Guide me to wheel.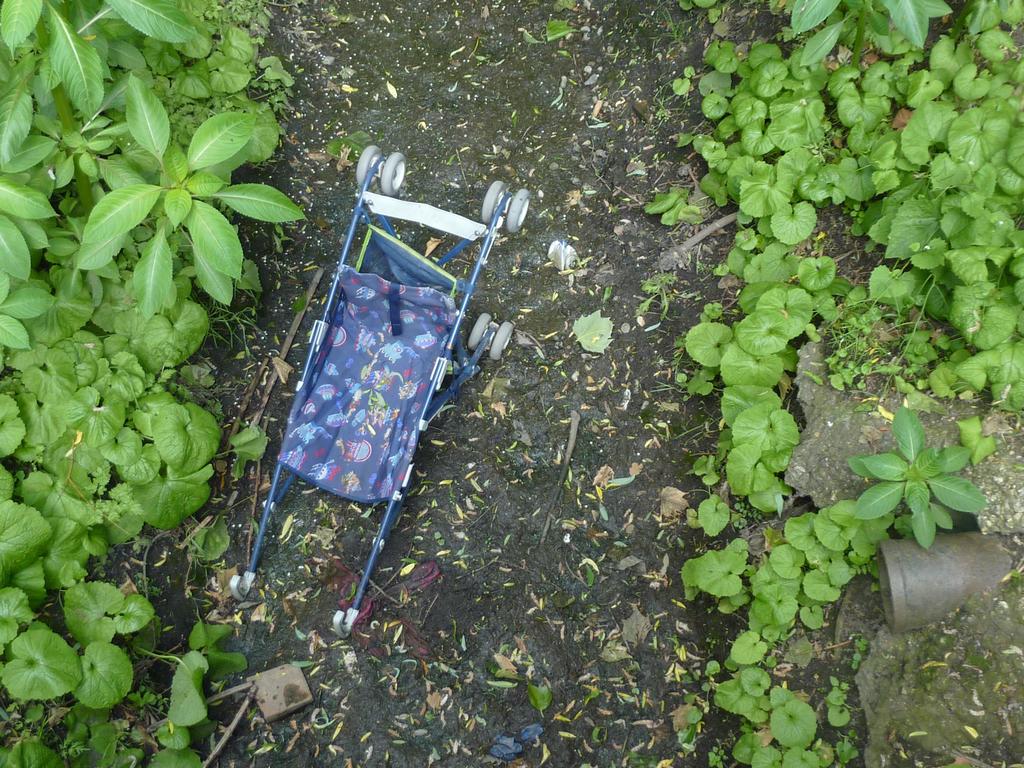
Guidance: 383 150 407 195.
